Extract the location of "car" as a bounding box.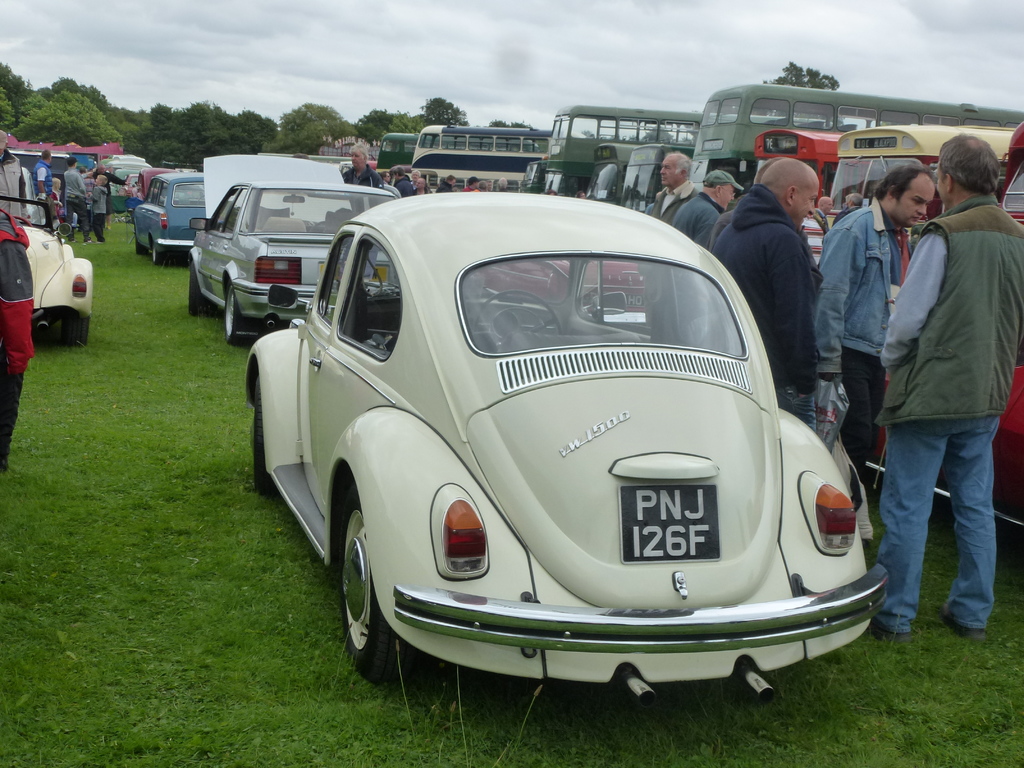
(0, 193, 96, 345).
